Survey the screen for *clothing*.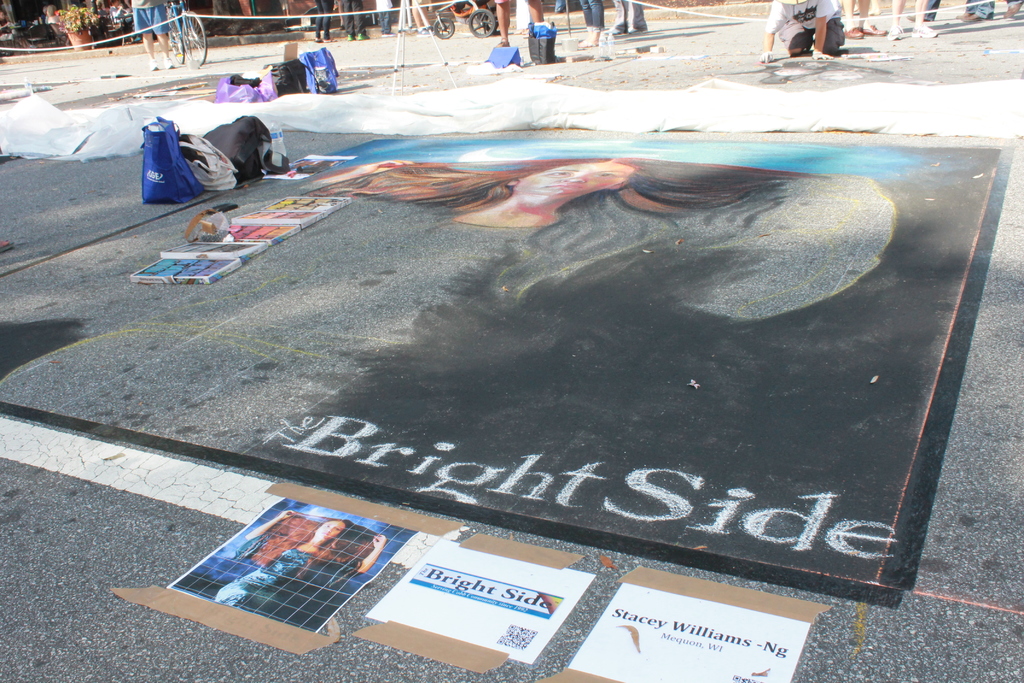
Survey found: {"x1": 216, "y1": 549, "x2": 323, "y2": 612}.
